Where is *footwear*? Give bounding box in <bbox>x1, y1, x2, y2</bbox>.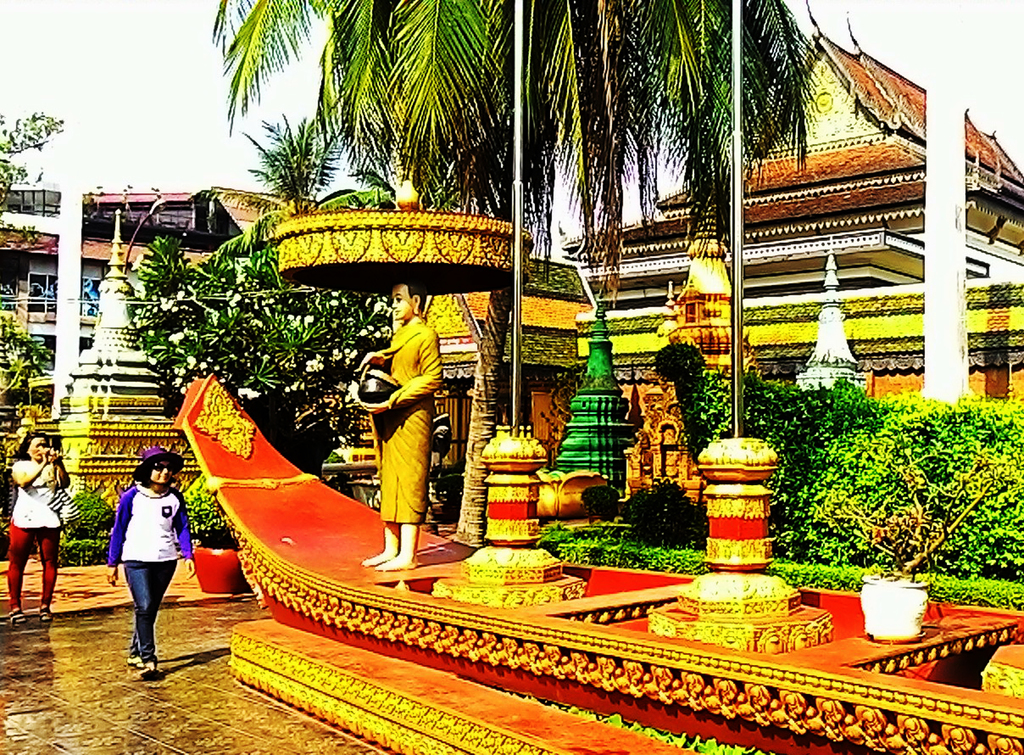
<bbox>130, 660, 141, 667</bbox>.
